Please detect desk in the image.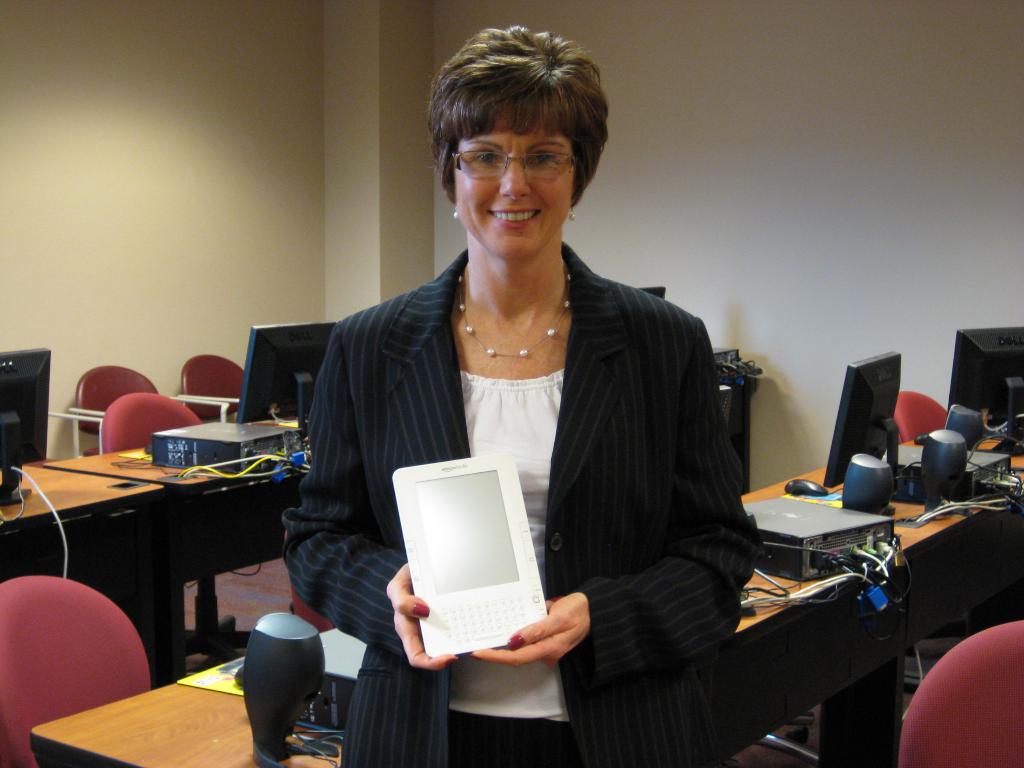
31:496:902:767.
